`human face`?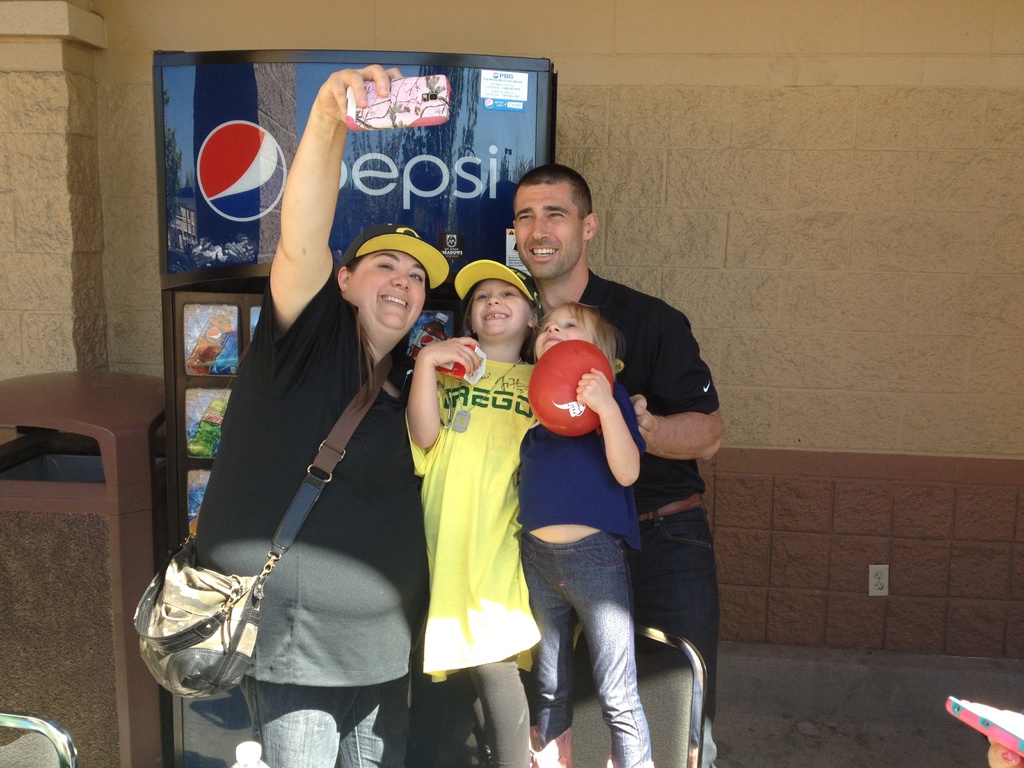
box(534, 305, 595, 360)
